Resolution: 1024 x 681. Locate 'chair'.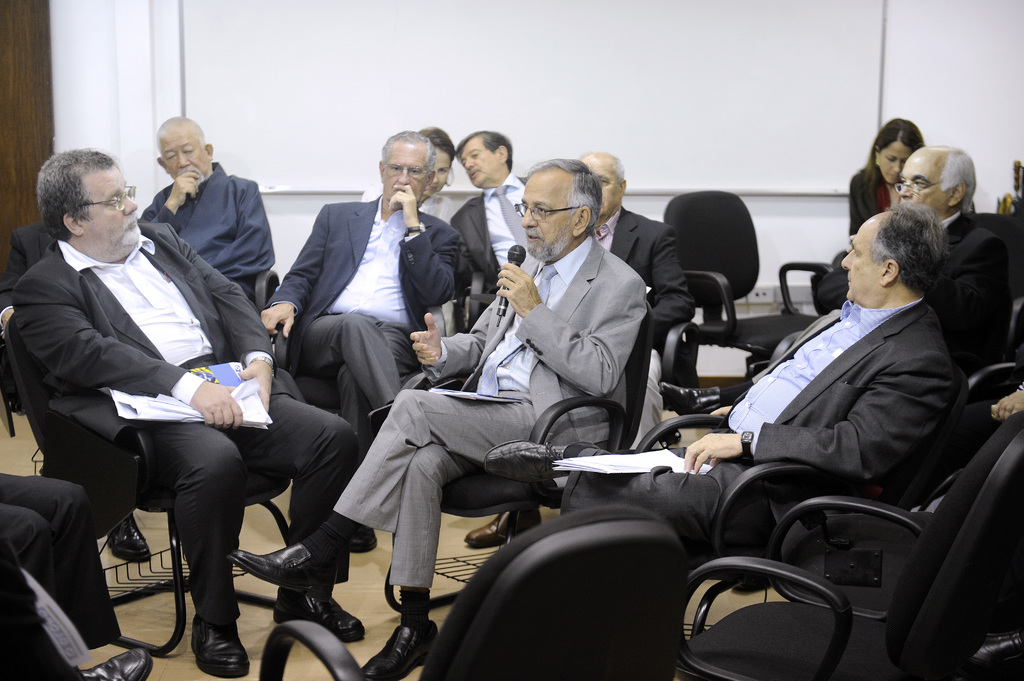
(78, 344, 328, 680).
